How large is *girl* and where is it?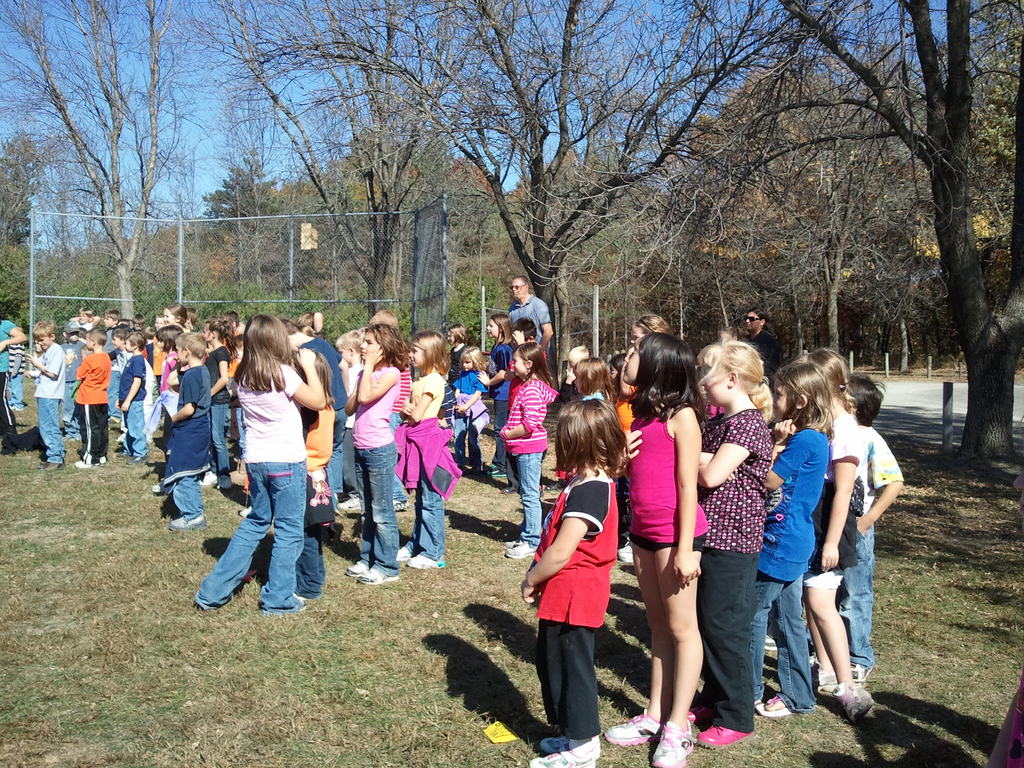
Bounding box: Rect(521, 396, 629, 767).
